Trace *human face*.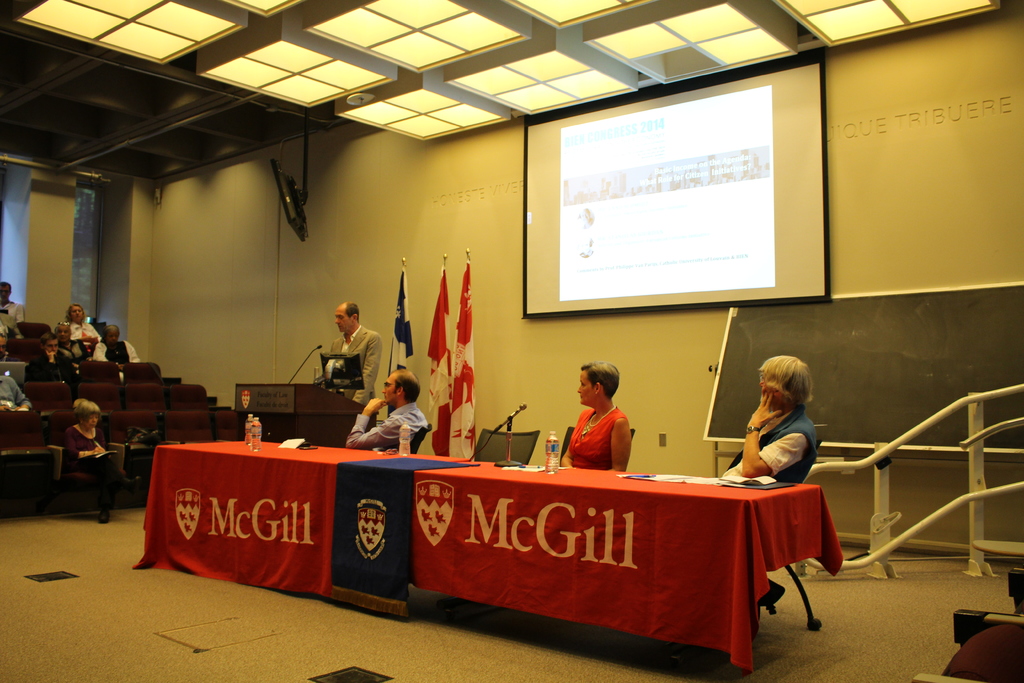
Traced to Rect(579, 374, 591, 400).
